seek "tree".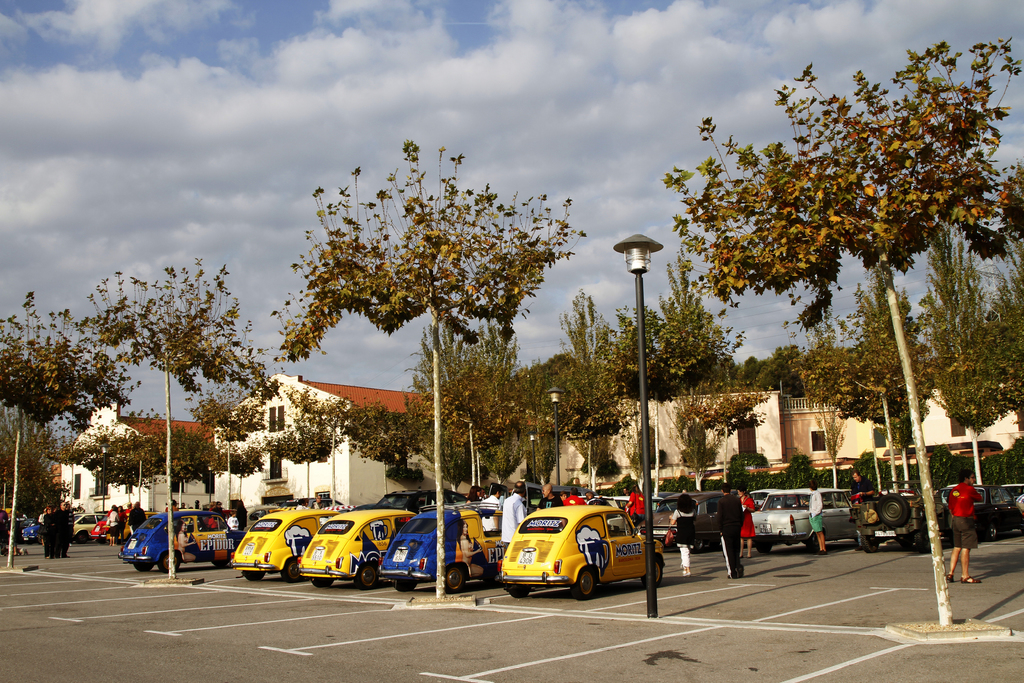
[x1=551, y1=277, x2=630, y2=526].
